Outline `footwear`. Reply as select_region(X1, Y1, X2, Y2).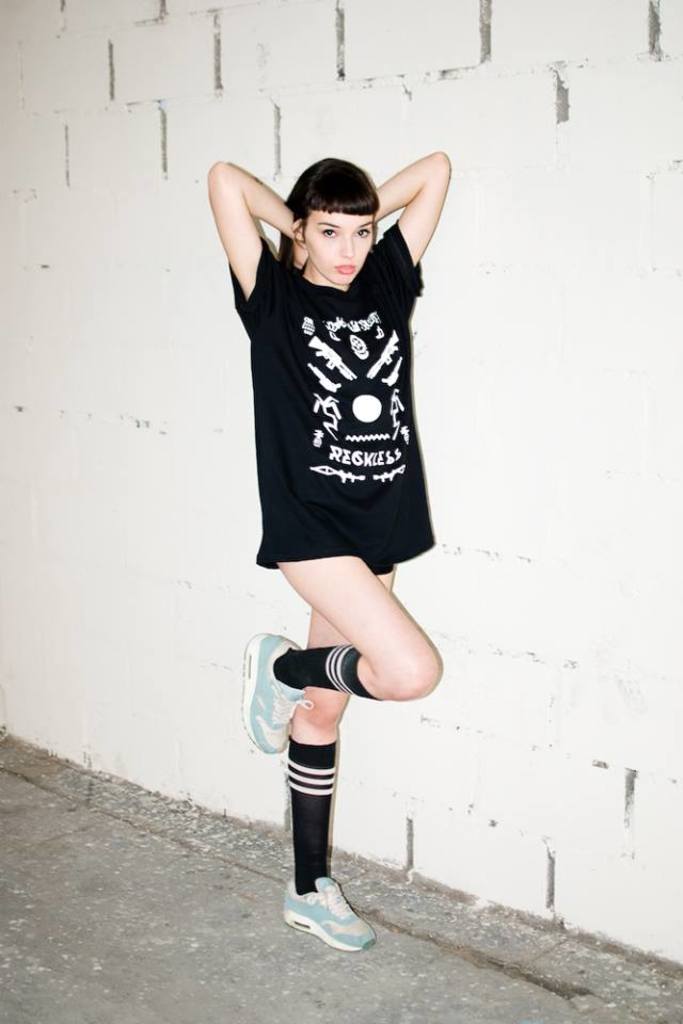
select_region(238, 631, 315, 761).
